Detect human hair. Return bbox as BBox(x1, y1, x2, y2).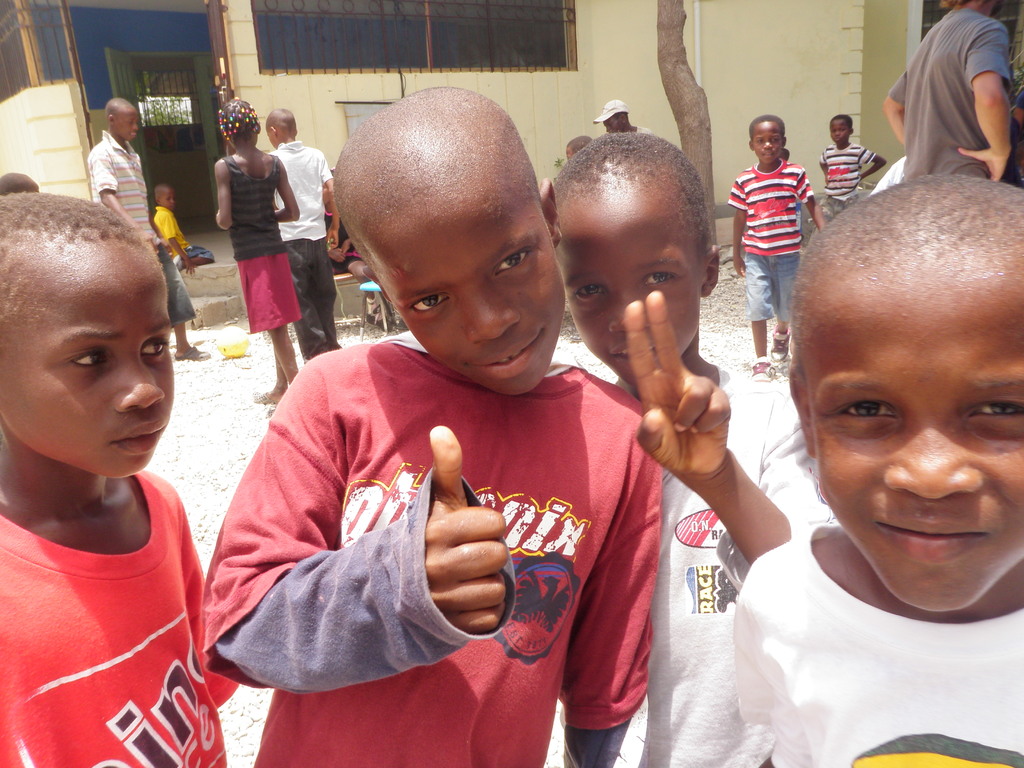
BBox(218, 97, 260, 143).
